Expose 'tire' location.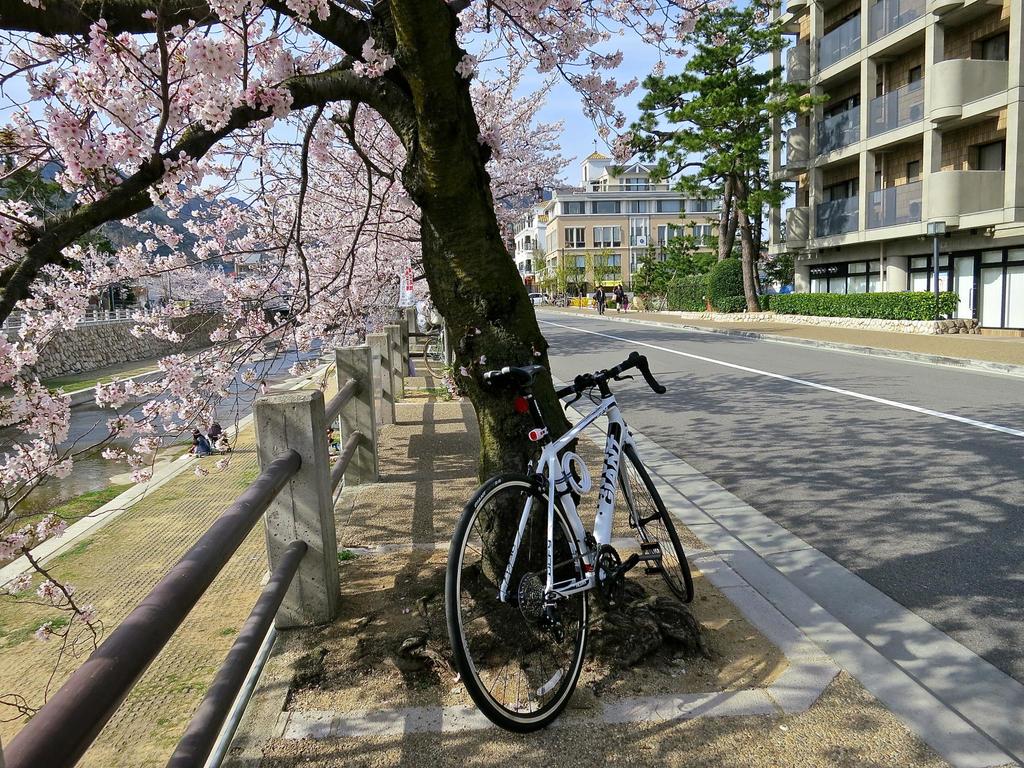
Exposed at 447, 471, 589, 726.
